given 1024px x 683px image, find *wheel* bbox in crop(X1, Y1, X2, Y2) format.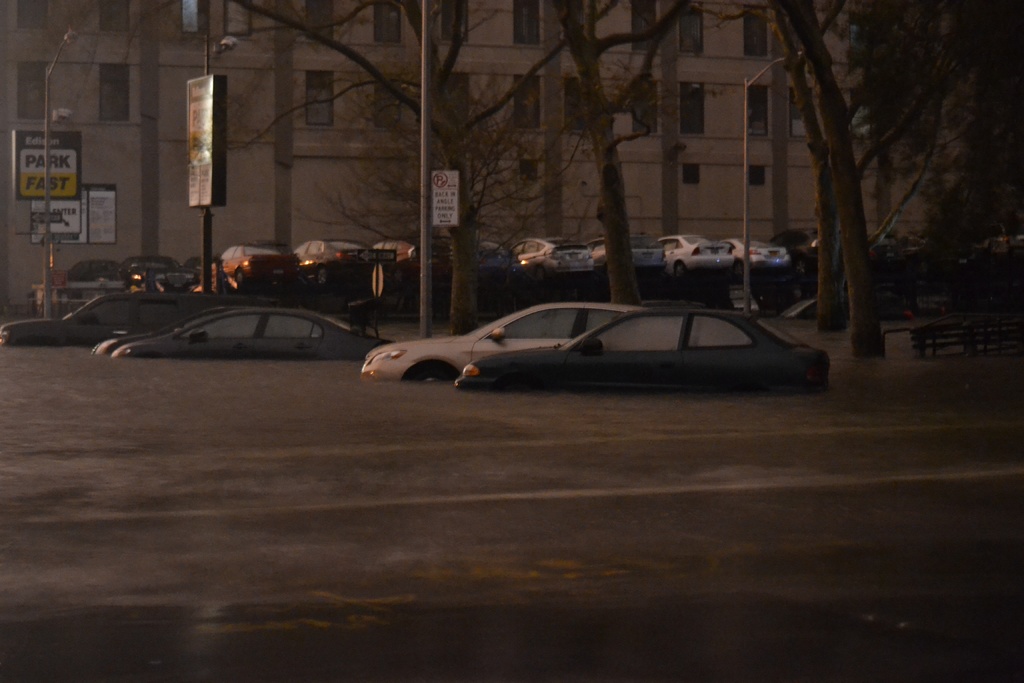
crop(673, 261, 683, 276).
